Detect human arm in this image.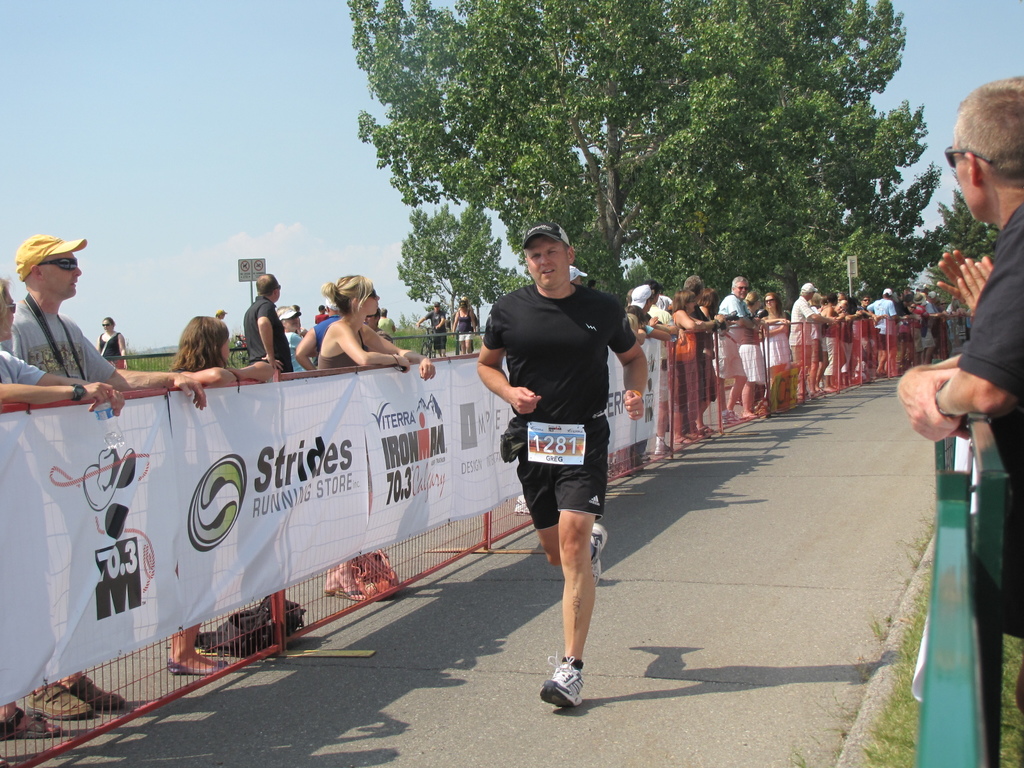
Detection: left=861, top=304, right=876, bottom=319.
